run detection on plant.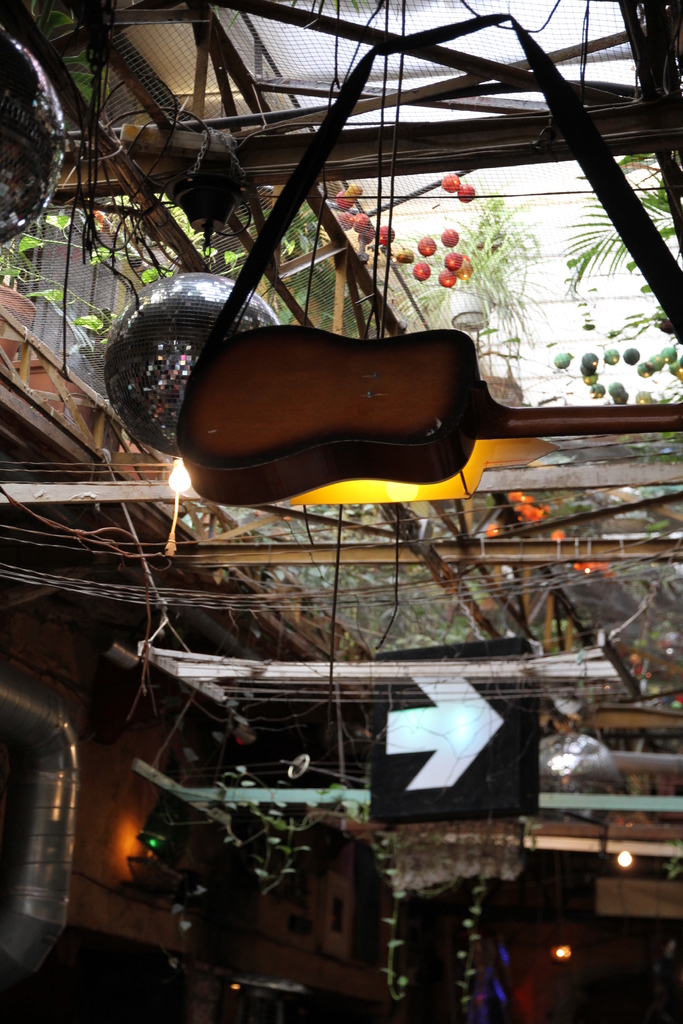
Result: x1=0 y1=199 x2=255 y2=377.
